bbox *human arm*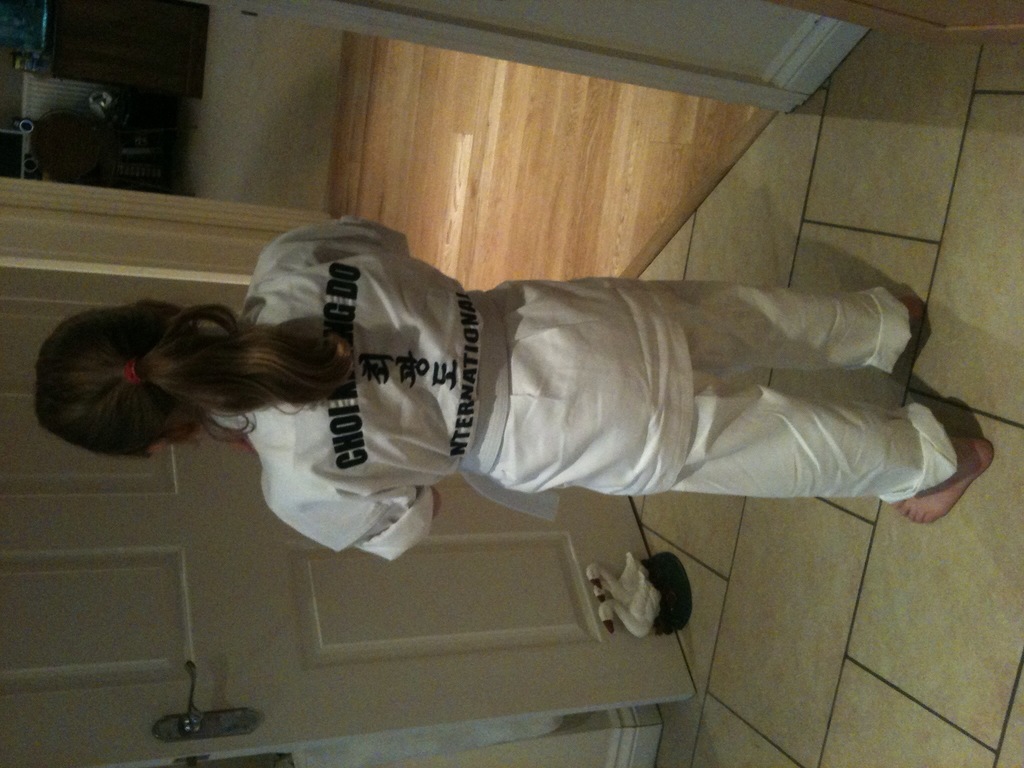
<region>271, 483, 443, 562</region>
